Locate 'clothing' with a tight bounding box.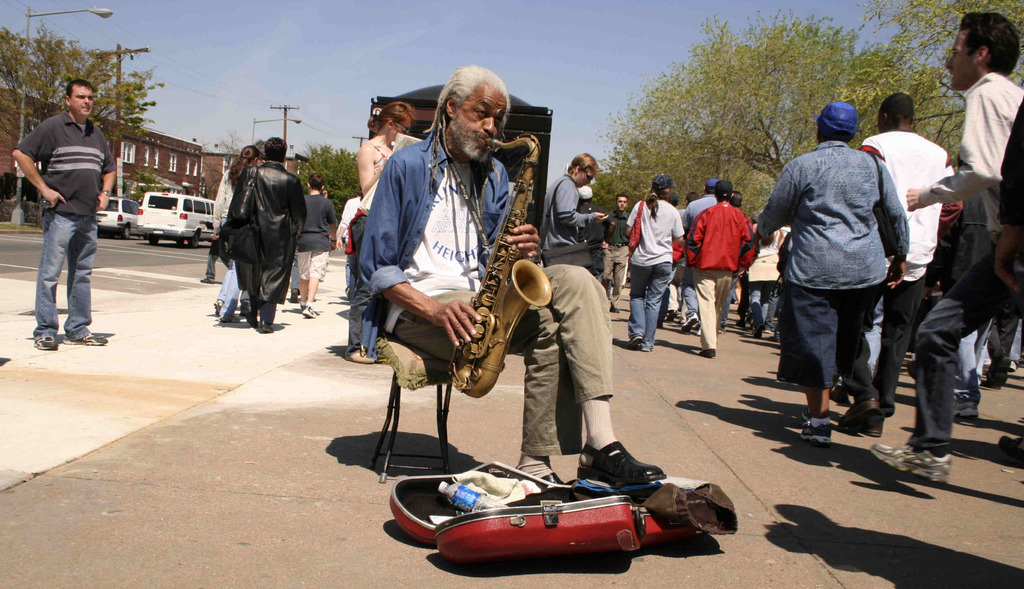
(206,167,239,315).
